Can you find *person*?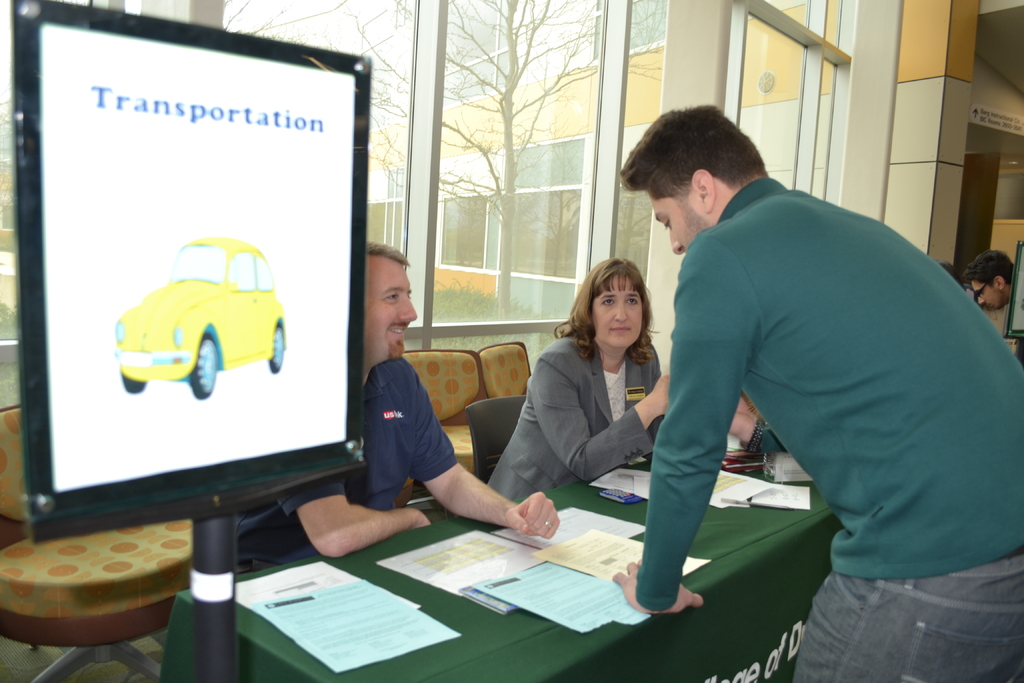
Yes, bounding box: 602, 103, 989, 656.
